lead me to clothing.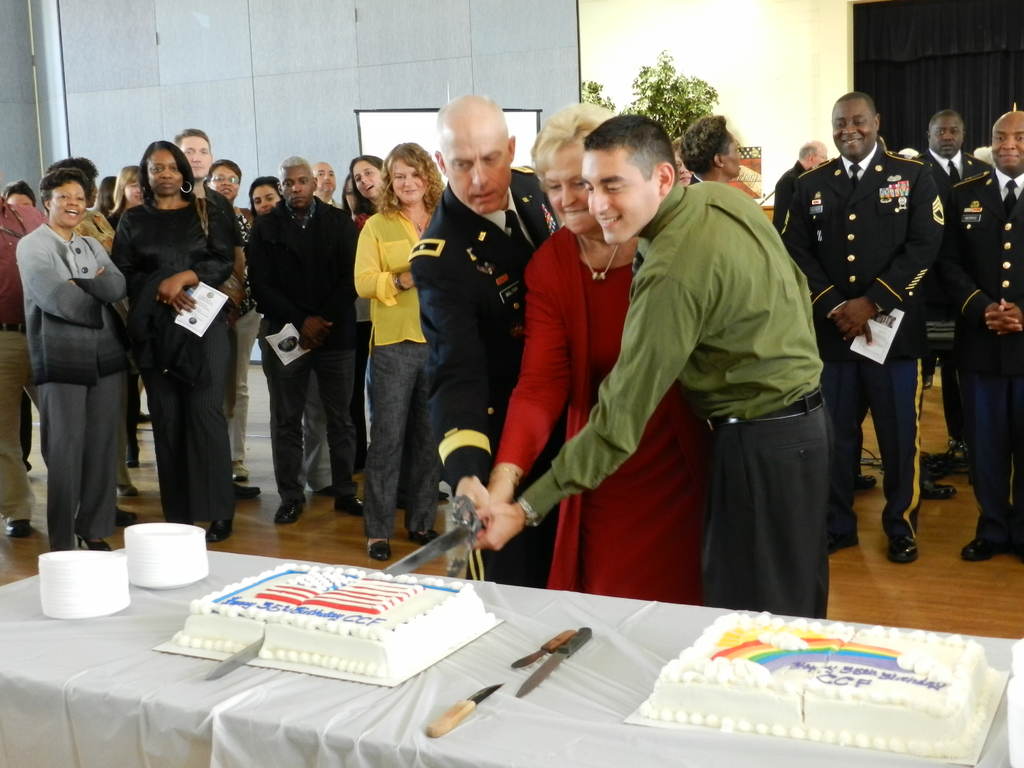
Lead to 365:343:429:534.
